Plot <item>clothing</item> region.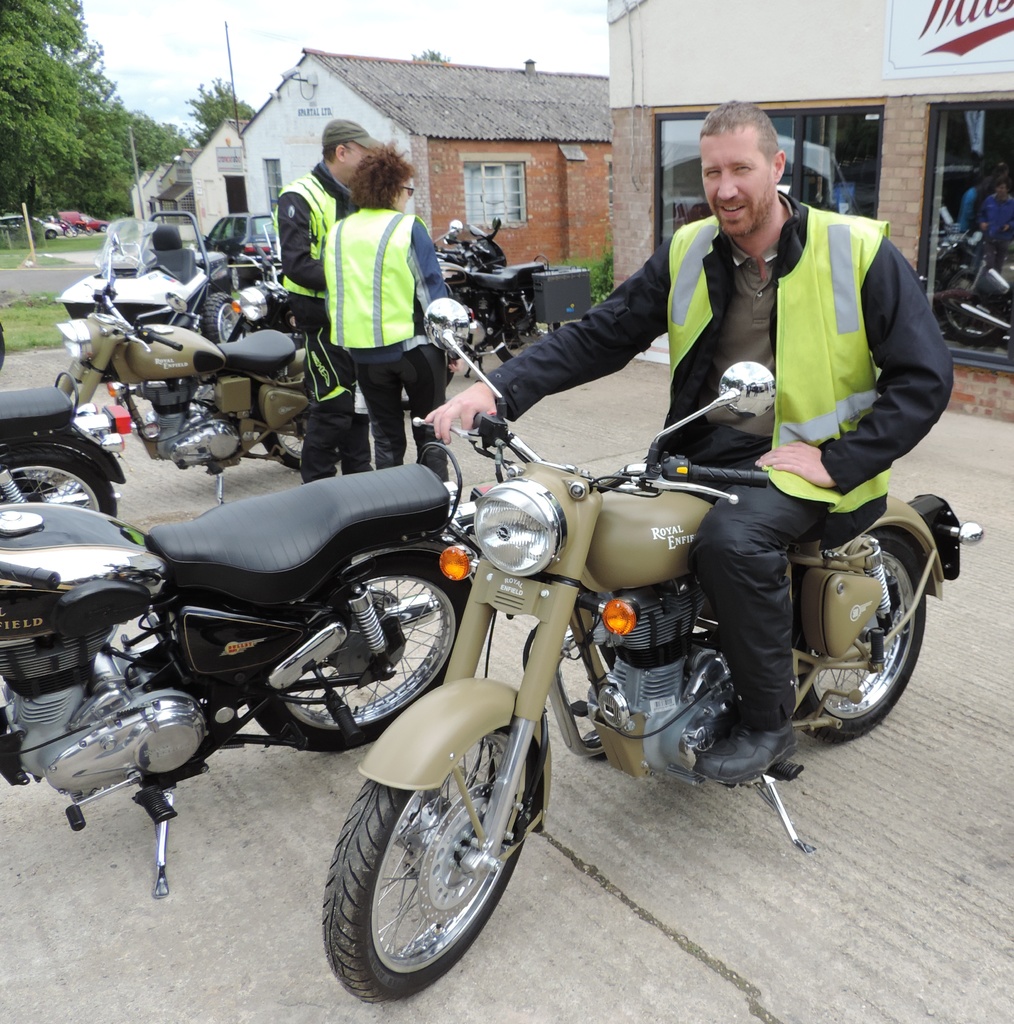
Plotted at <region>325, 207, 451, 480</region>.
